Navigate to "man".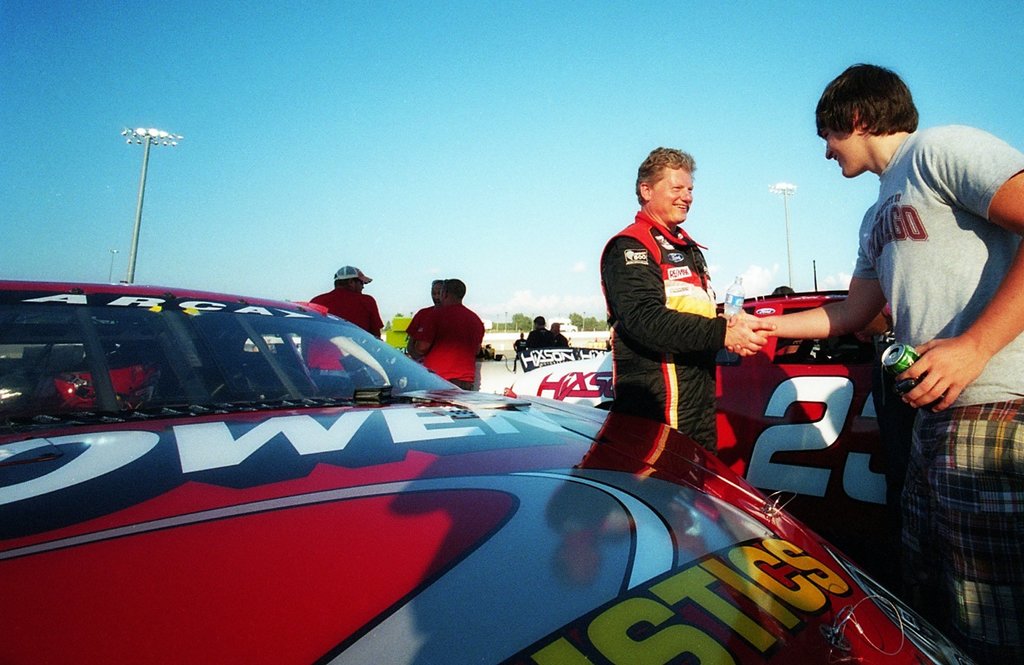
Navigation target: <box>509,330,527,374</box>.
